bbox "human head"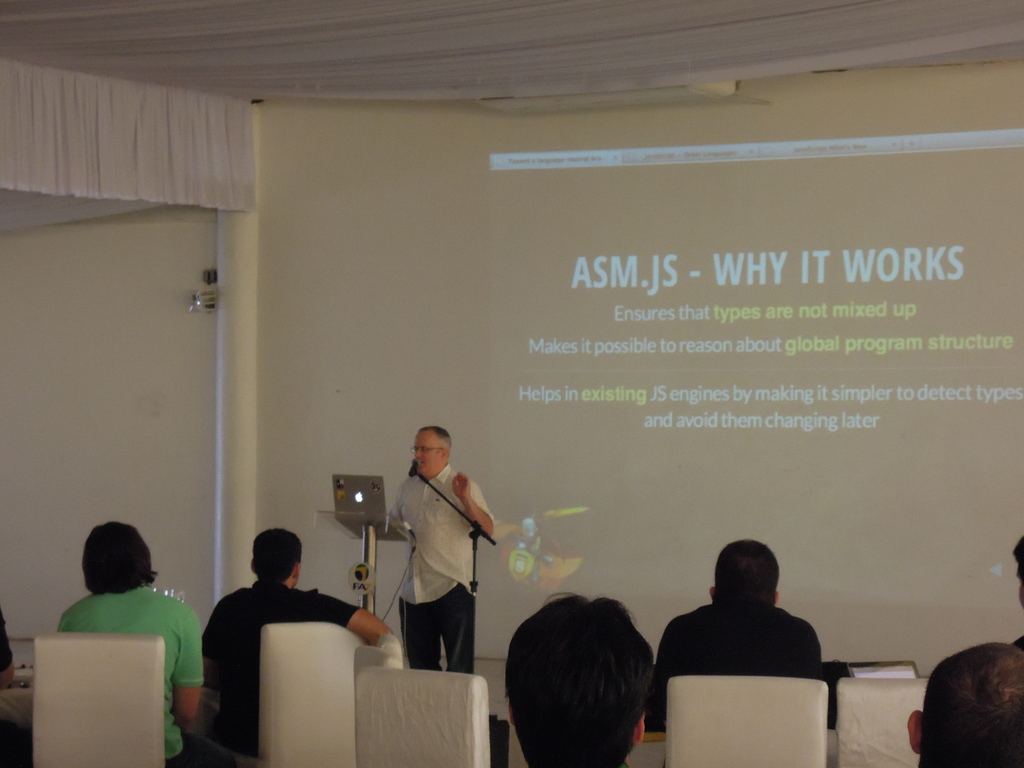
x1=906 y1=641 x2=1023 y2=767
